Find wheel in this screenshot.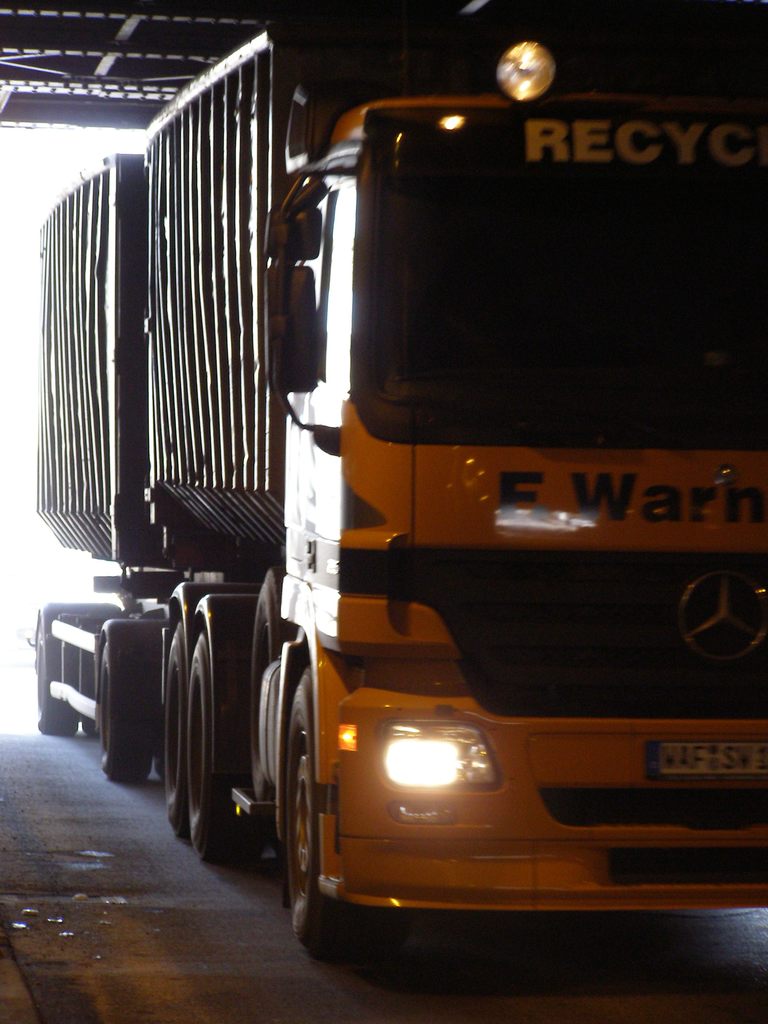
The bounding box for wheel is Rect(152, 707, 161, 776).
